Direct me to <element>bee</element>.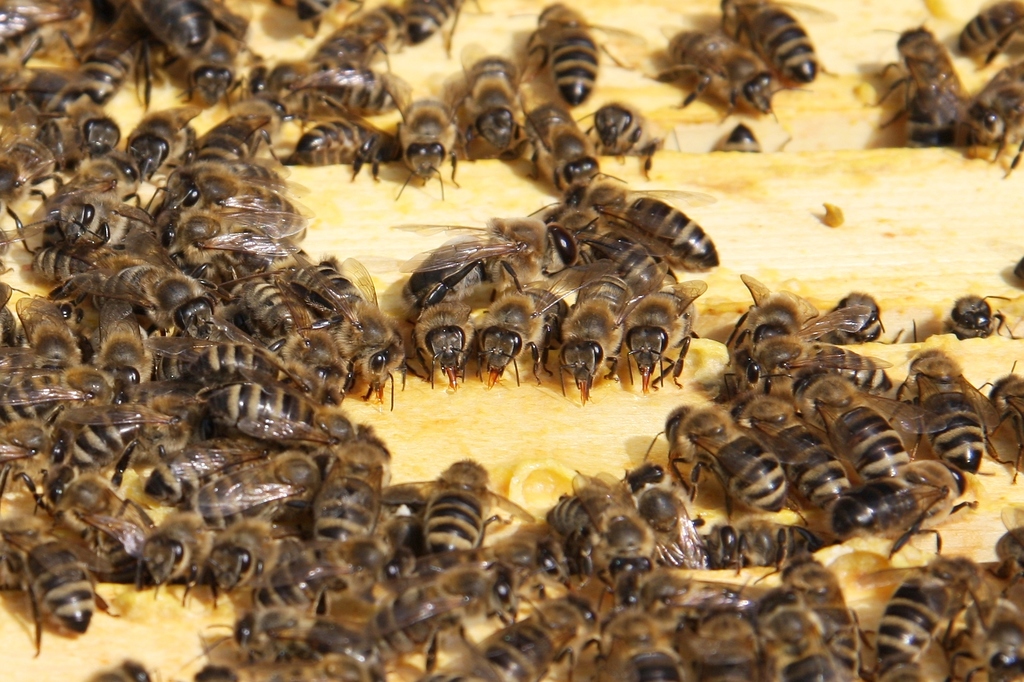
Direction: [254,49,410,113].
